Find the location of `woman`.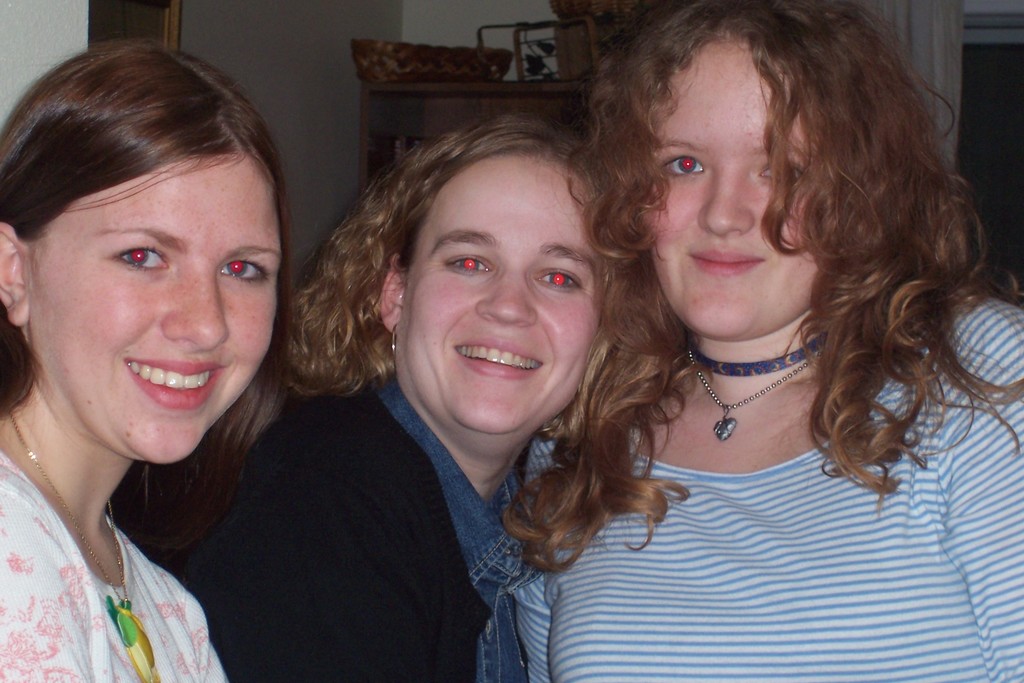
Location: 505/0/1023/682.
